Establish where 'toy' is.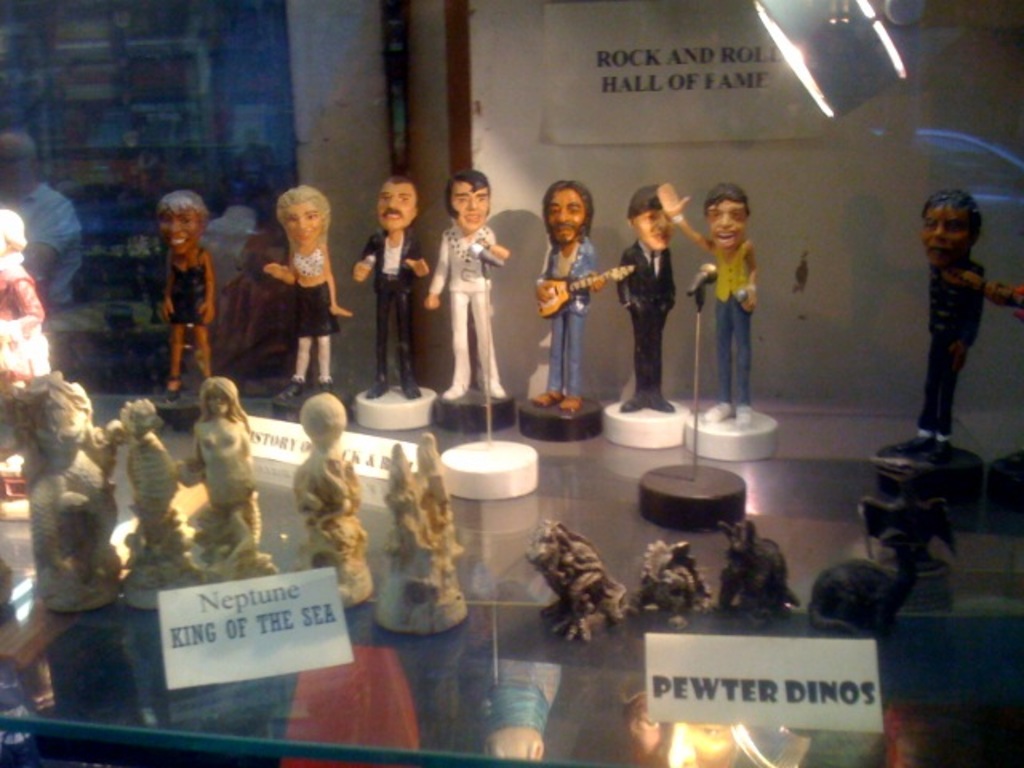
Established at box=[366, 437, 469, 635].
